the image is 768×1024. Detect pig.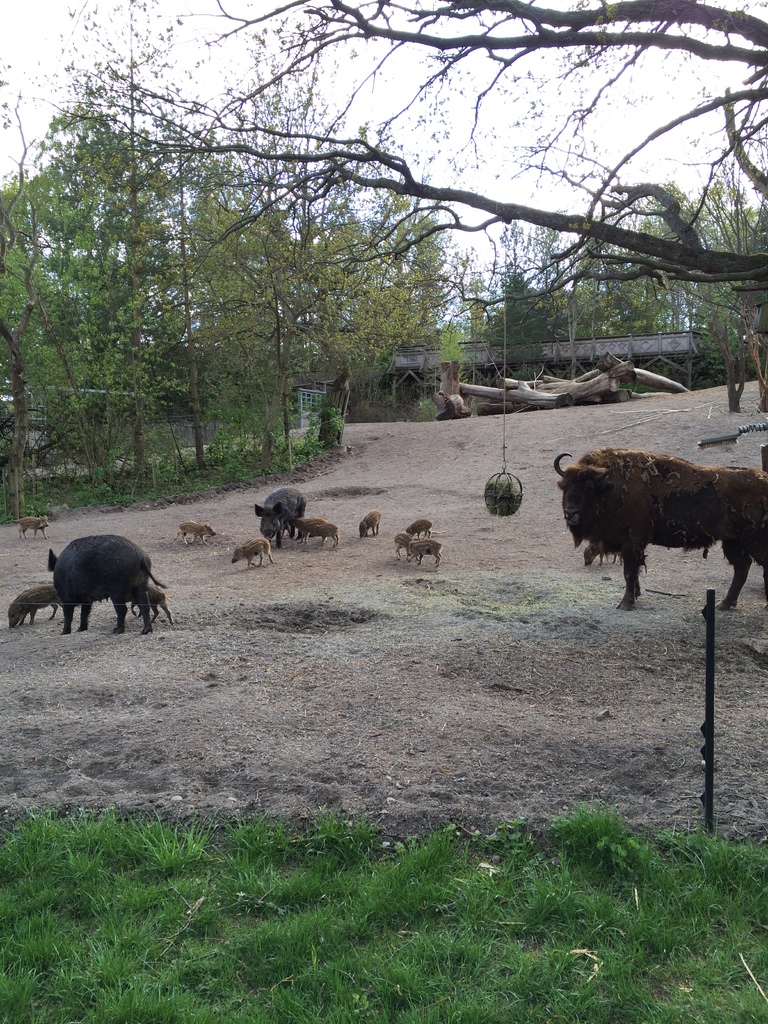
Detection: 287/515/329/543.
